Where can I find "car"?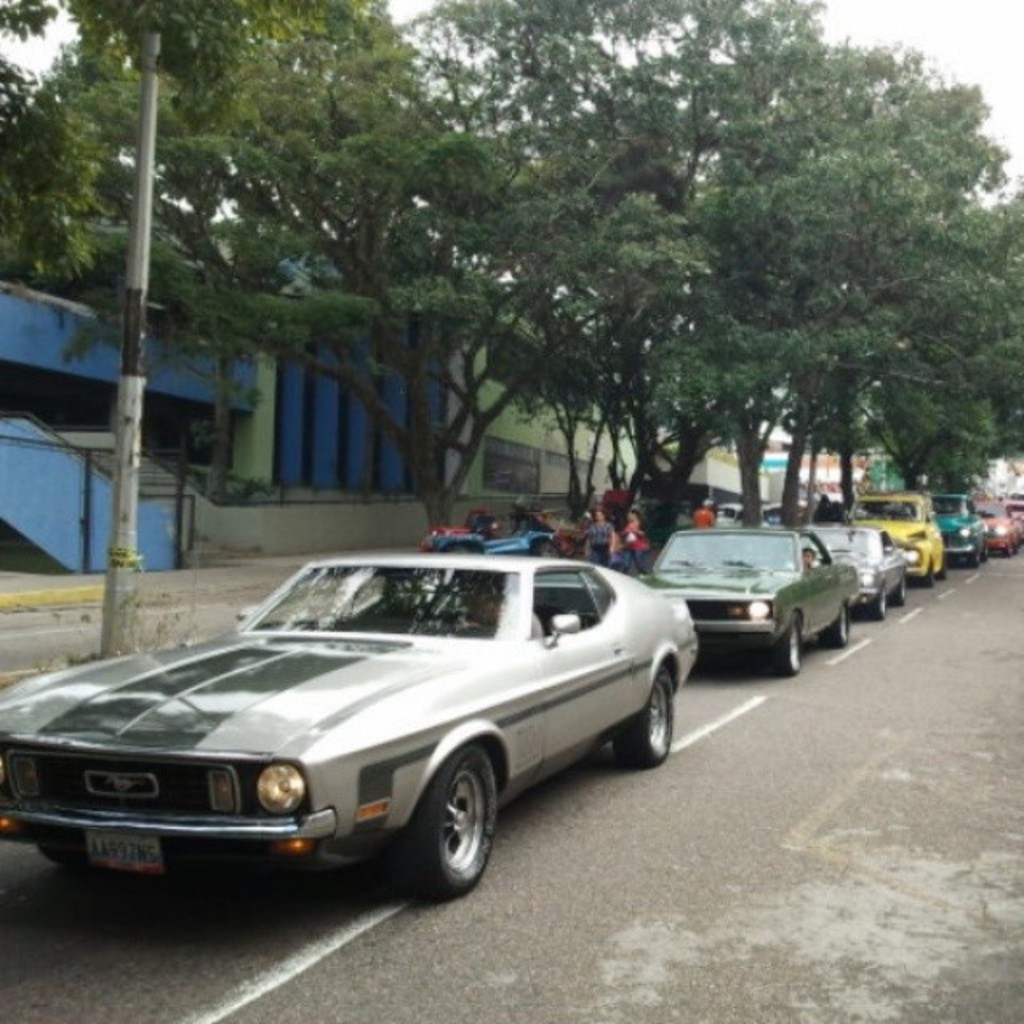
You can find it at bbox=[0, 530, 712, 914].
